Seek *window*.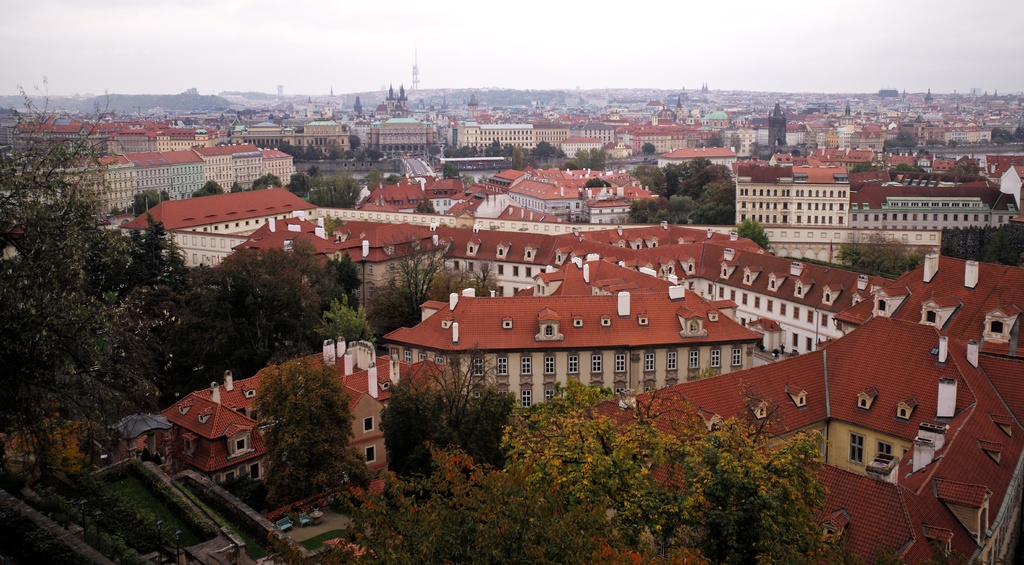
[398, 201, 404, 207].
